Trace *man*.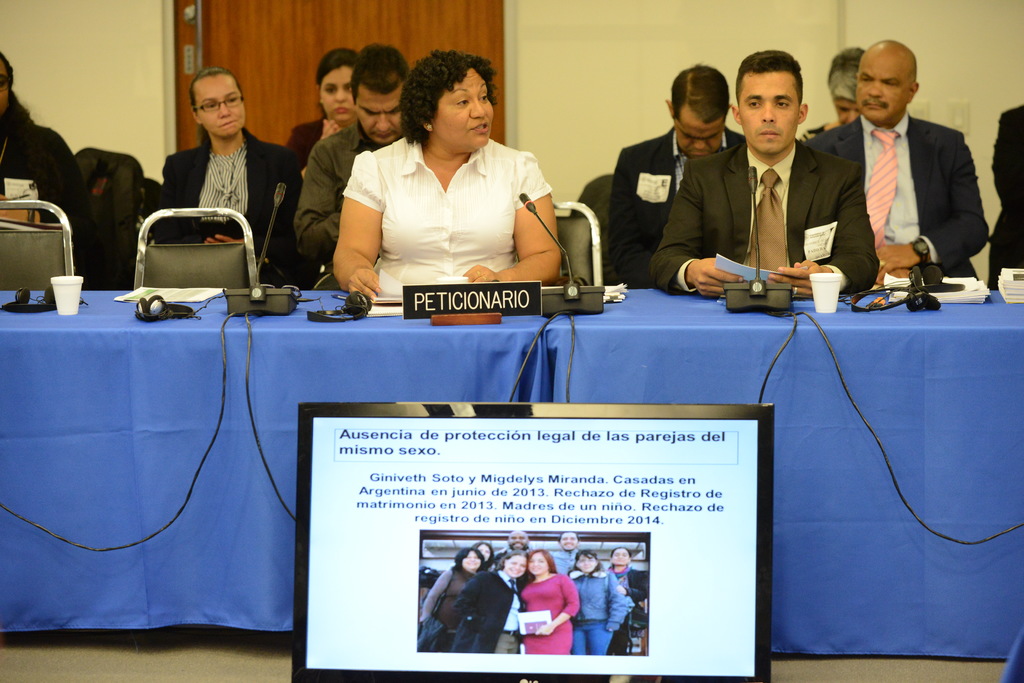
Traced to select_region(499, 522, 533, 561).
